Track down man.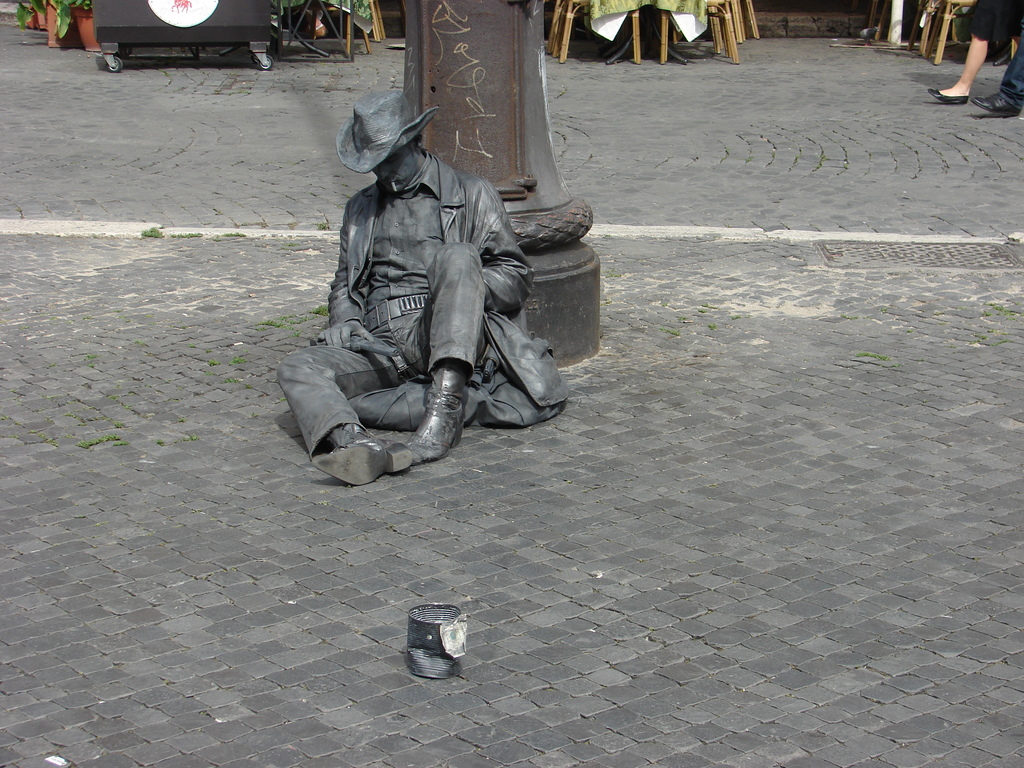
Tracked to region(968, 16, 1023, 116).
